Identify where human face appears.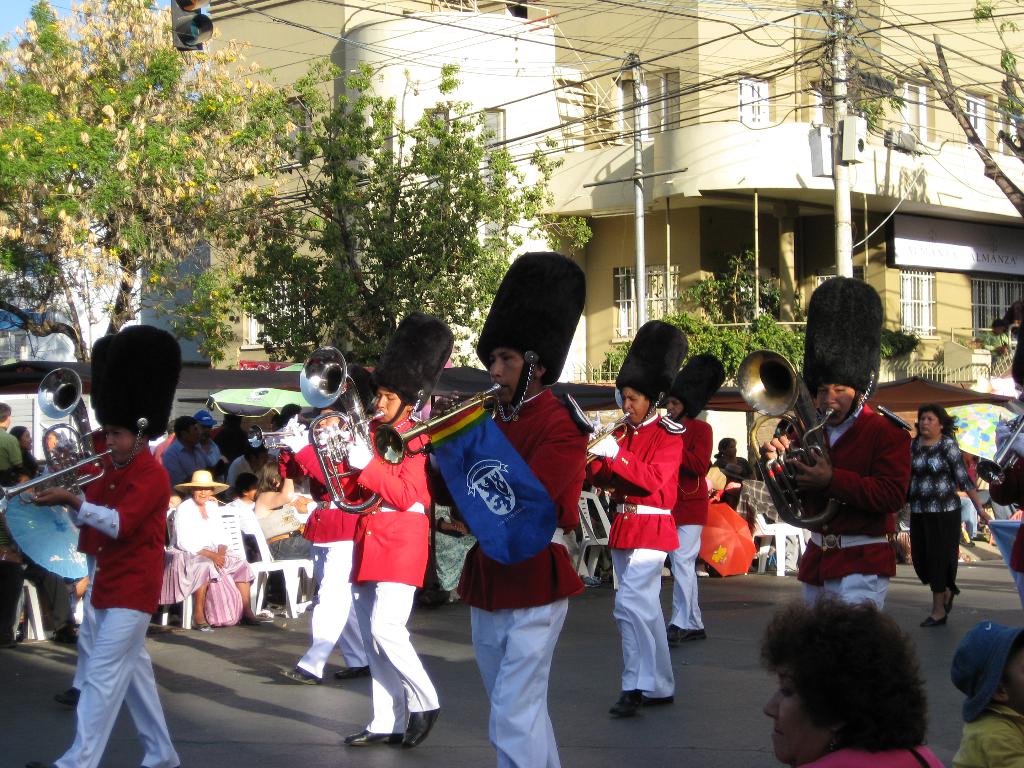
Appears at Rect(103, 424, 136, 465).
